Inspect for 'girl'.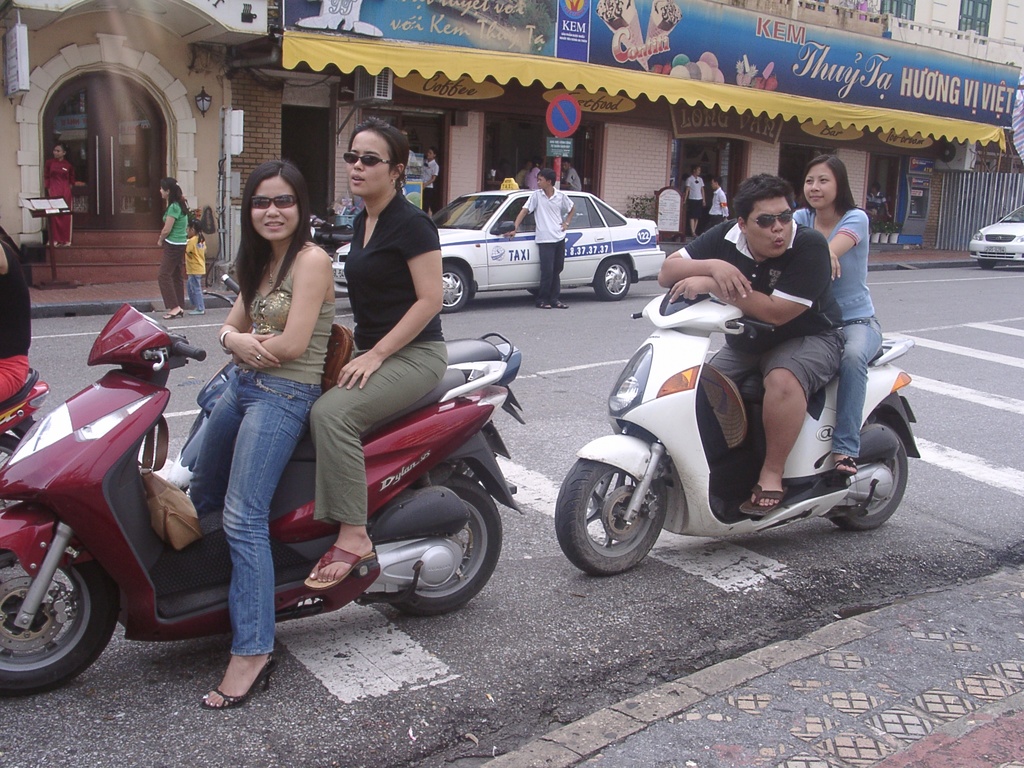
Inspection: (792, 156, 886, 475).
